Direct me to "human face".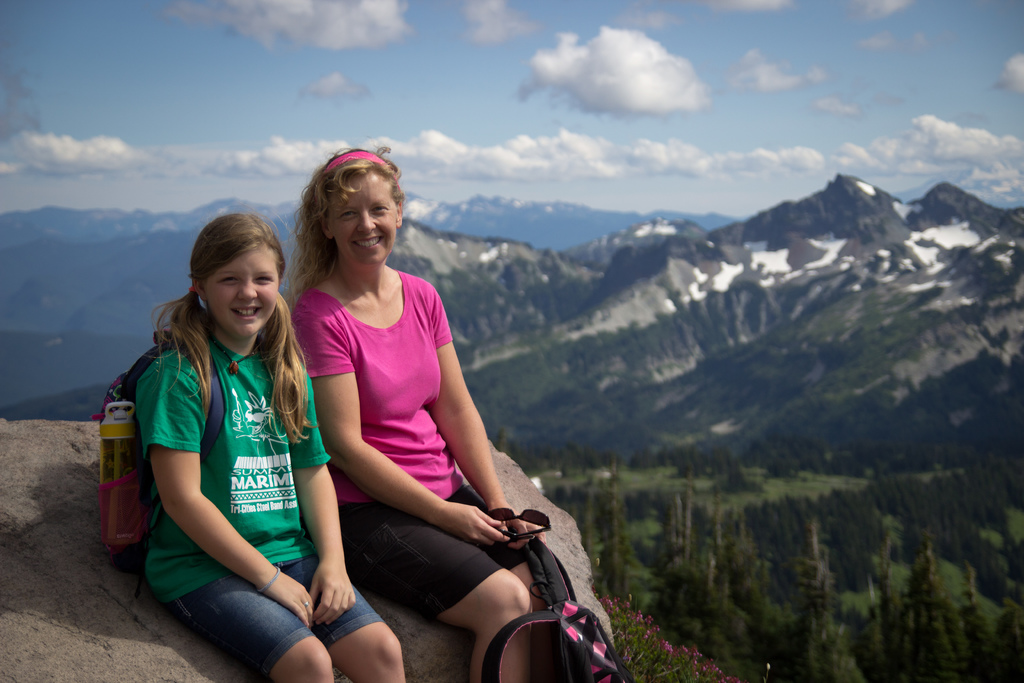
Direction: x1=203, y1=236, x2=279, y2=337.
